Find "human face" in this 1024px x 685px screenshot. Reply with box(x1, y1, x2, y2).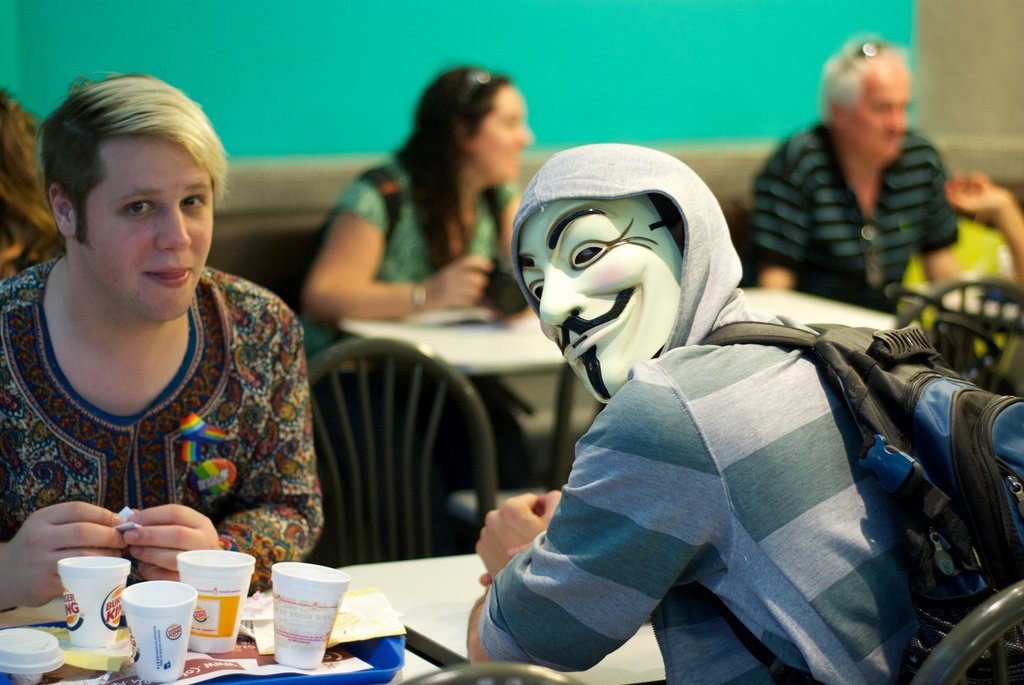
box(518, 196, 680, 398).
